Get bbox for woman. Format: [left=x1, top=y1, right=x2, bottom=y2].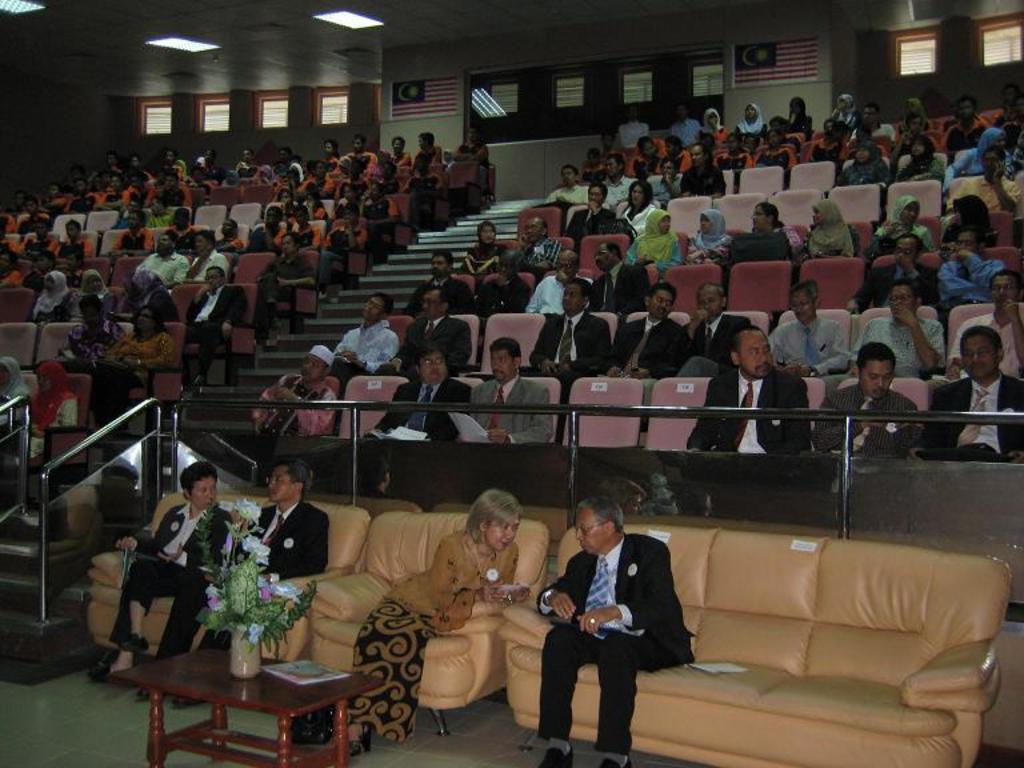
[left=456, top=223, right=504, bottom=275].
